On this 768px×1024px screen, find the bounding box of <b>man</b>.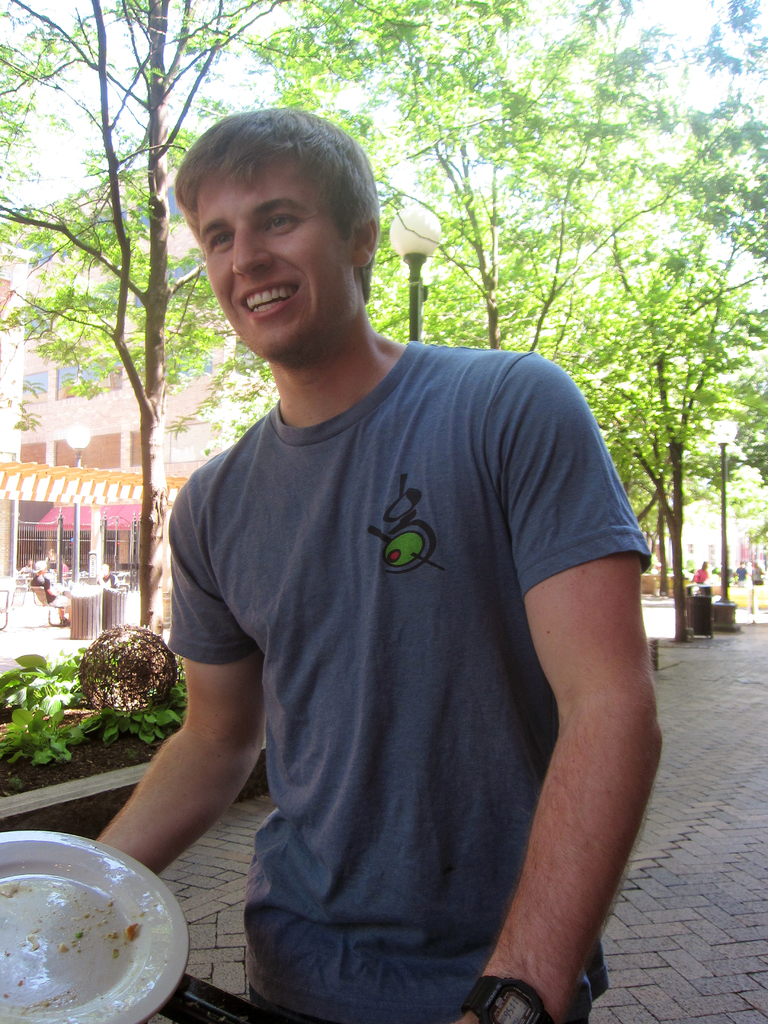
Bounding box: 114 92 668 1015.
